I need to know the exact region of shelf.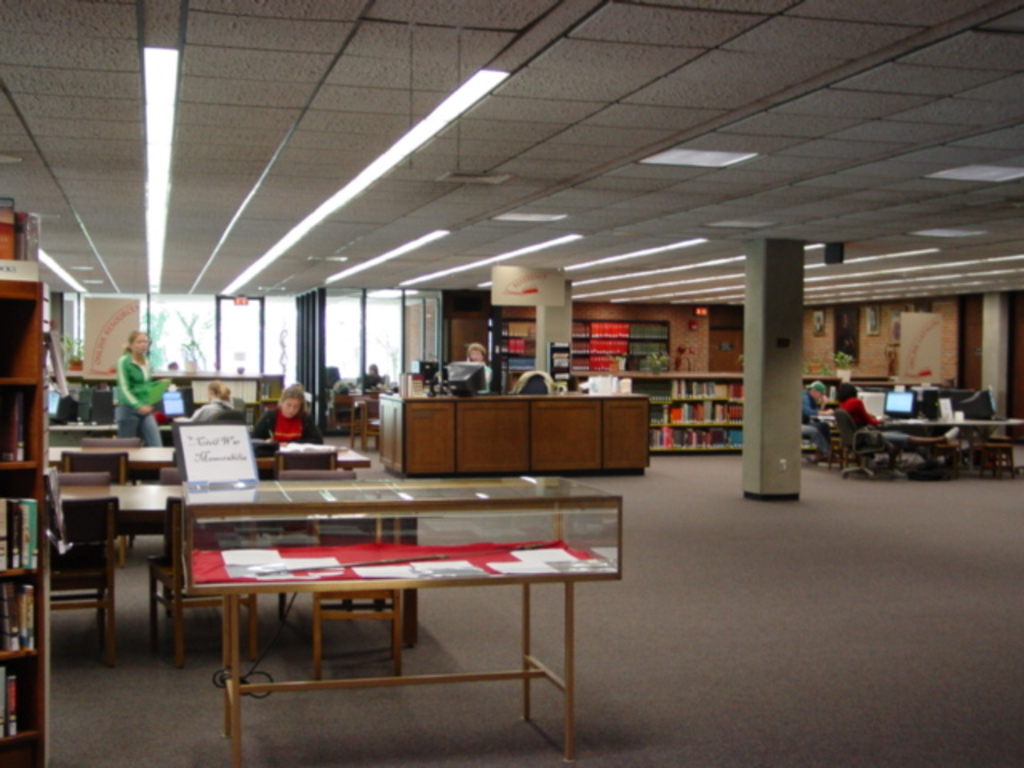
Region: l=570, t=376, r=746, b=458.
